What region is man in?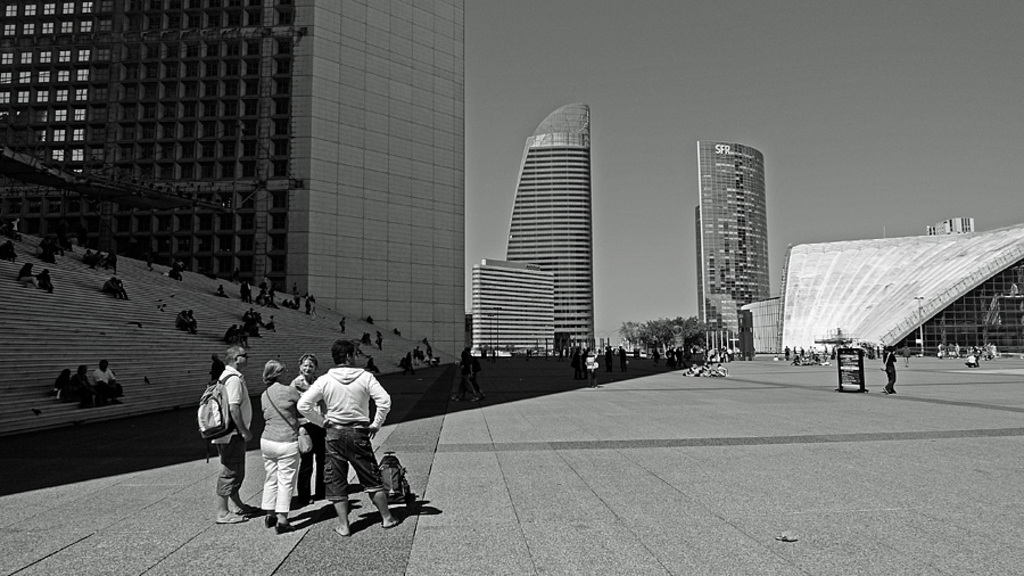
983 340 997 361.
